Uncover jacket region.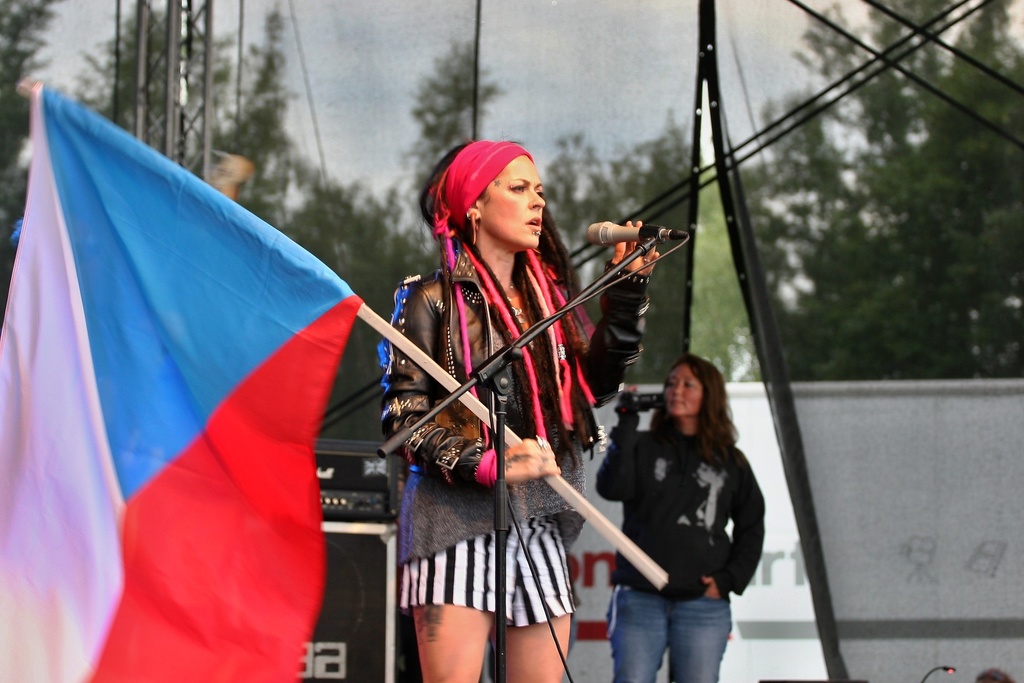
Uncovered: locate(384, 199, 630, 589).
